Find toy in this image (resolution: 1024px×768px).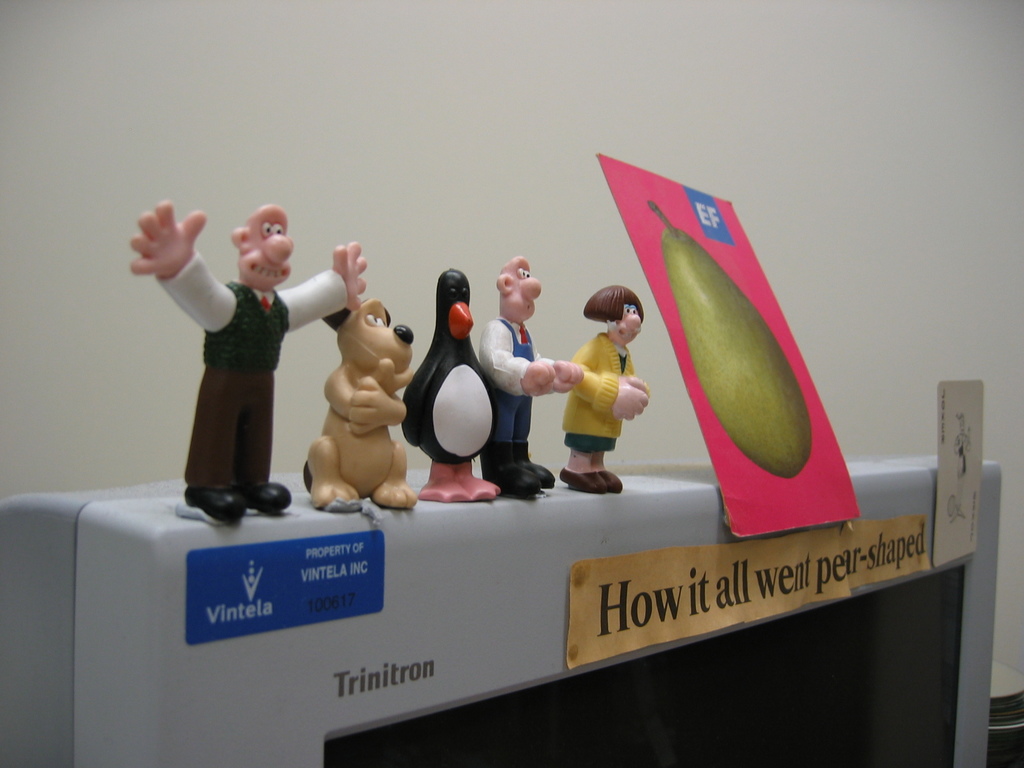
397:266:504:501.
